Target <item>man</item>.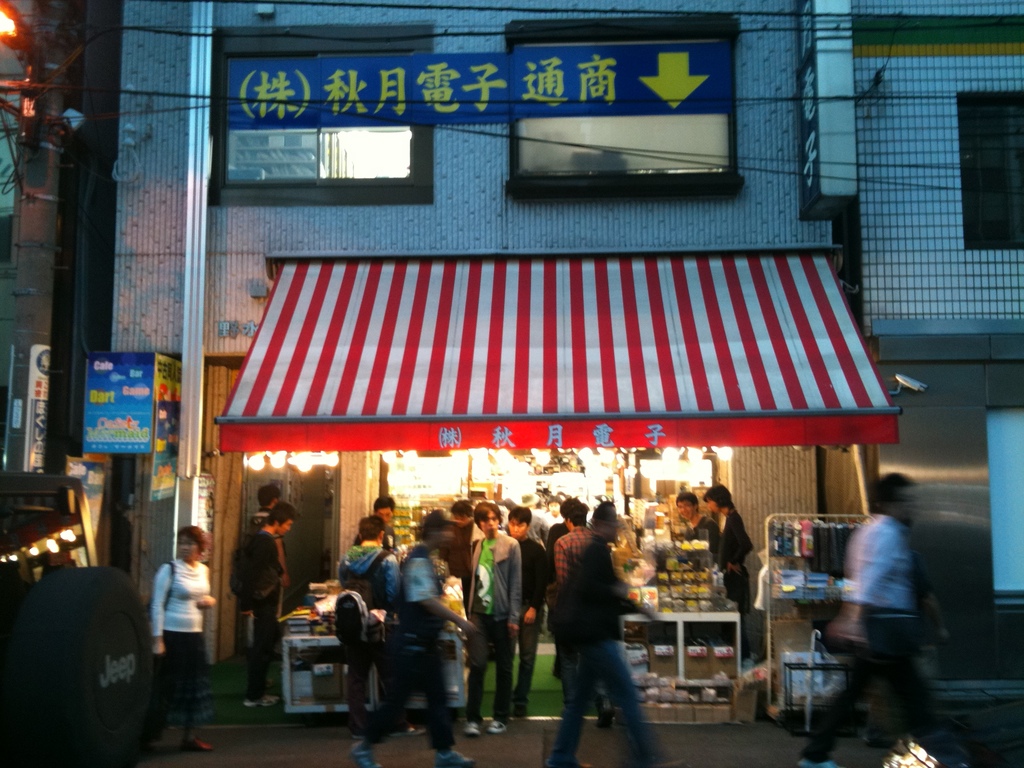
Target region: <bbox>826, 474, 952, 744</bbox>.
